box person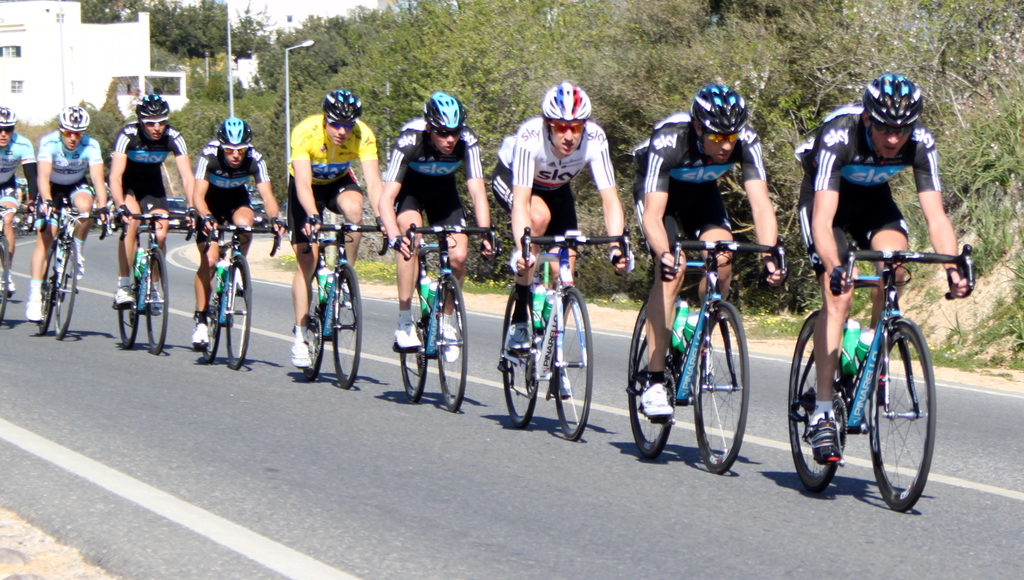
box=[106, 90, 202, 310]
